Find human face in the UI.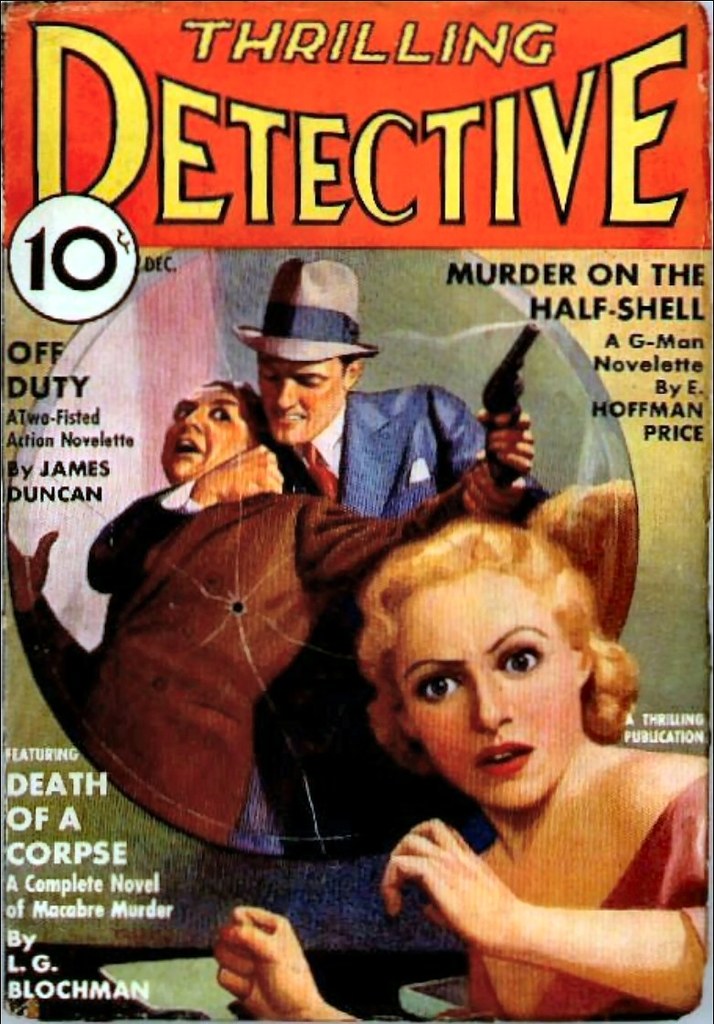
UI element at {"left": 256, "top": 360, "right": 345, "bottom": 434}.
